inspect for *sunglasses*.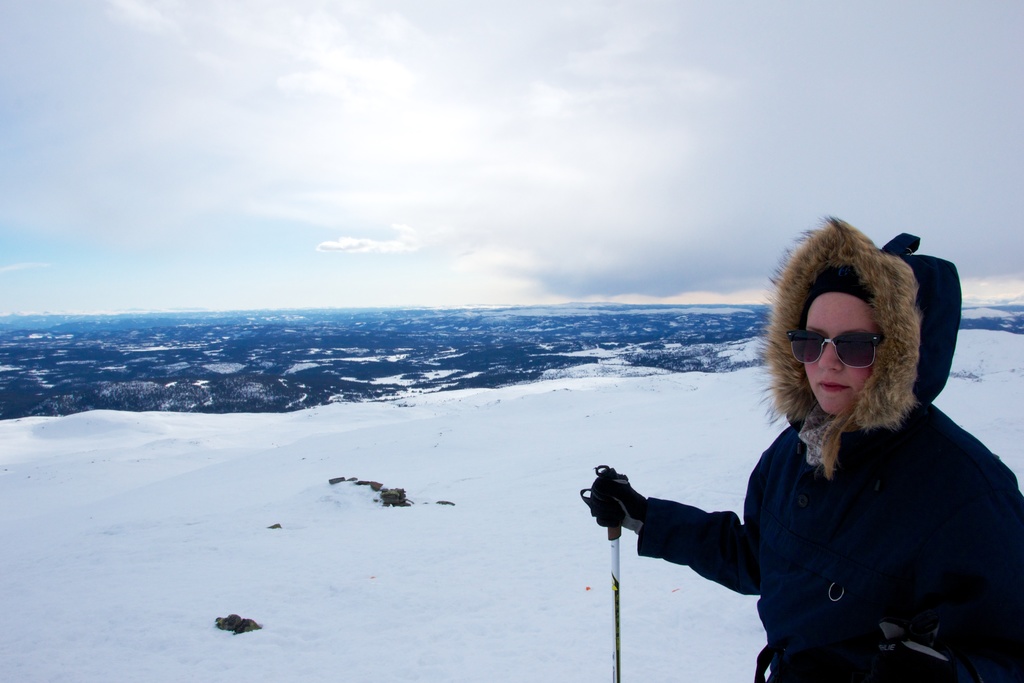
Inspection: (left=781, top=327, right=885, bottom=370).
